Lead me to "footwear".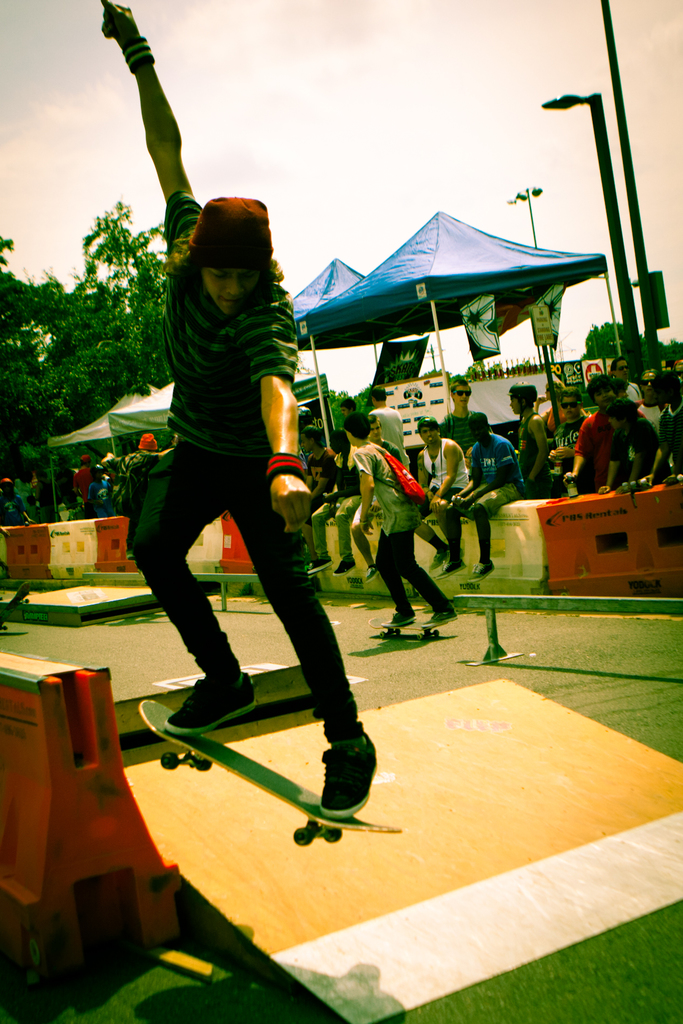
Lead to rect(433, 564, 463, 580).
